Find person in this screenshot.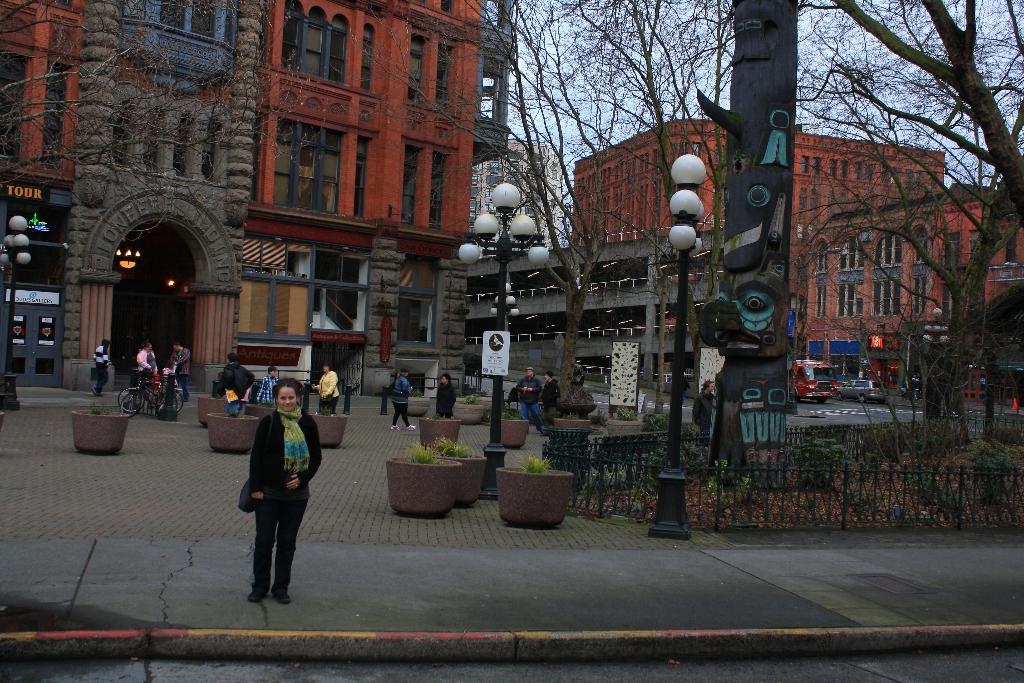
The bounding box for person is BBox(436, 375, 455, 416).
